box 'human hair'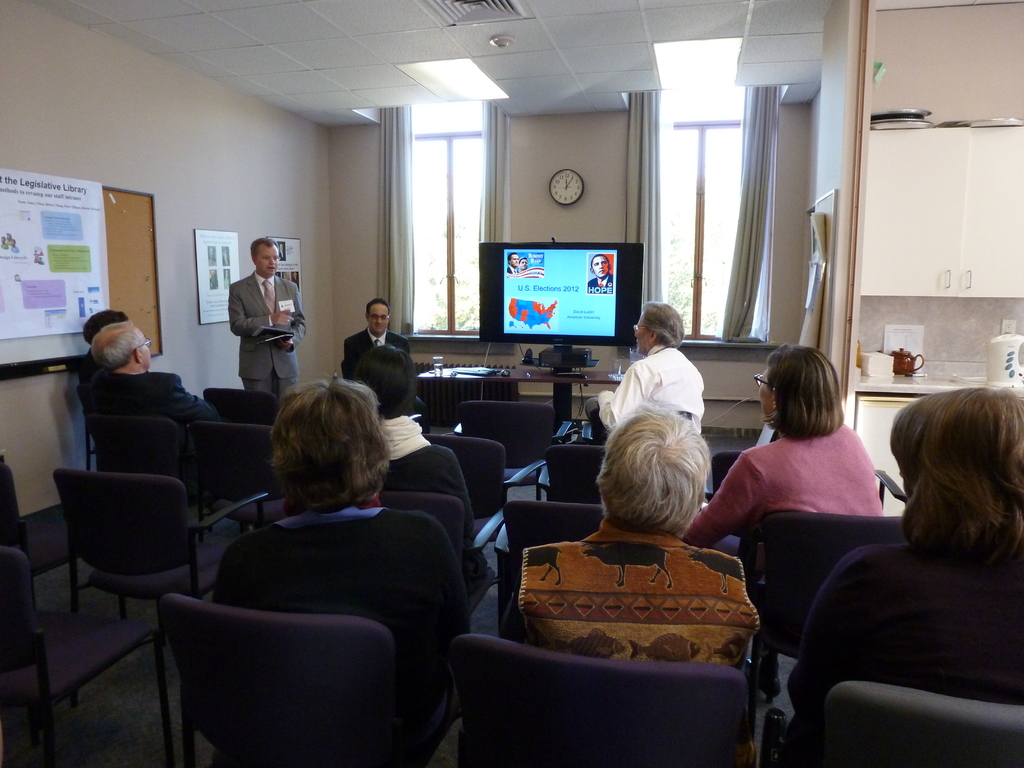
[x1=91, y1=316, x2=147, y2=376]
